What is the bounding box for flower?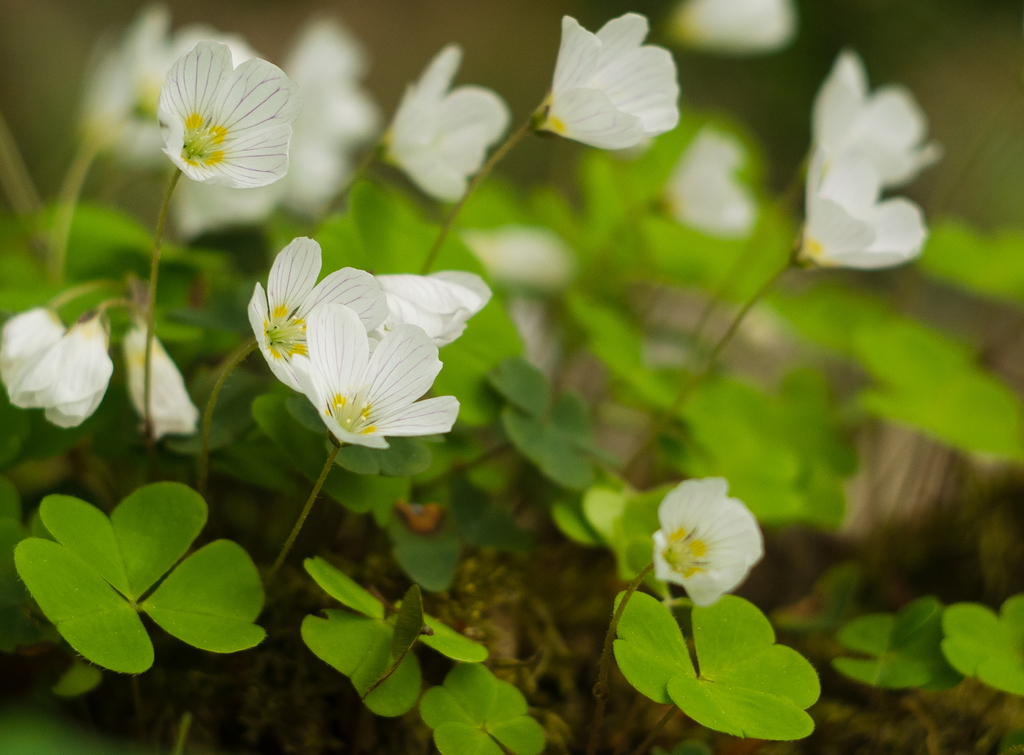
{"x1": 795, "y1": 142, "x2": 929, "y2": 273}.
